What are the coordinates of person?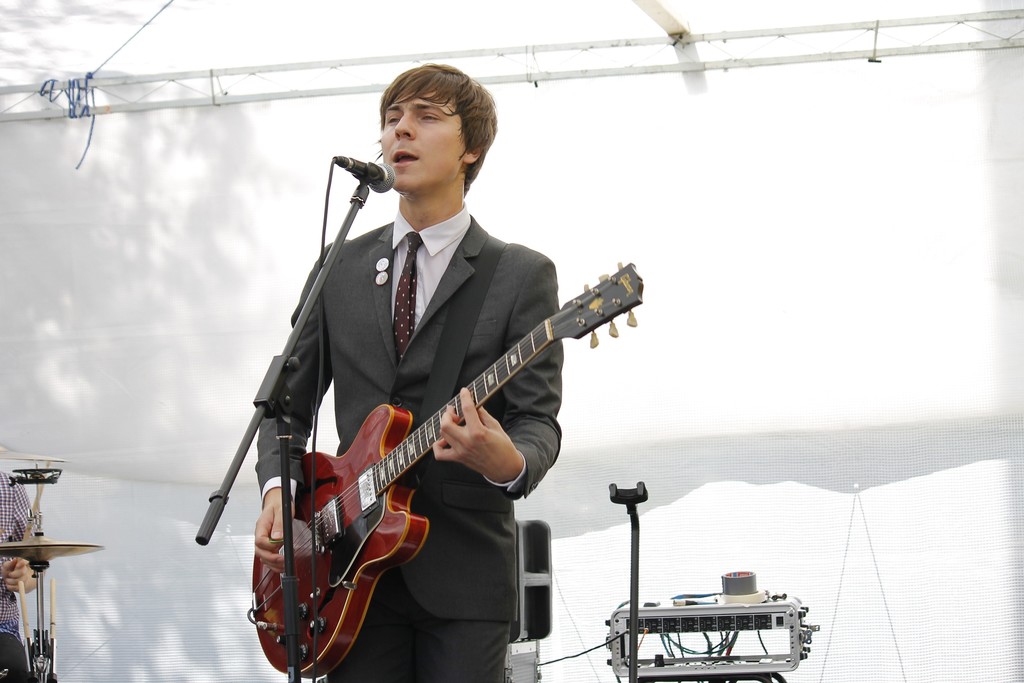
l=243, t=87, r=601, b=682.
